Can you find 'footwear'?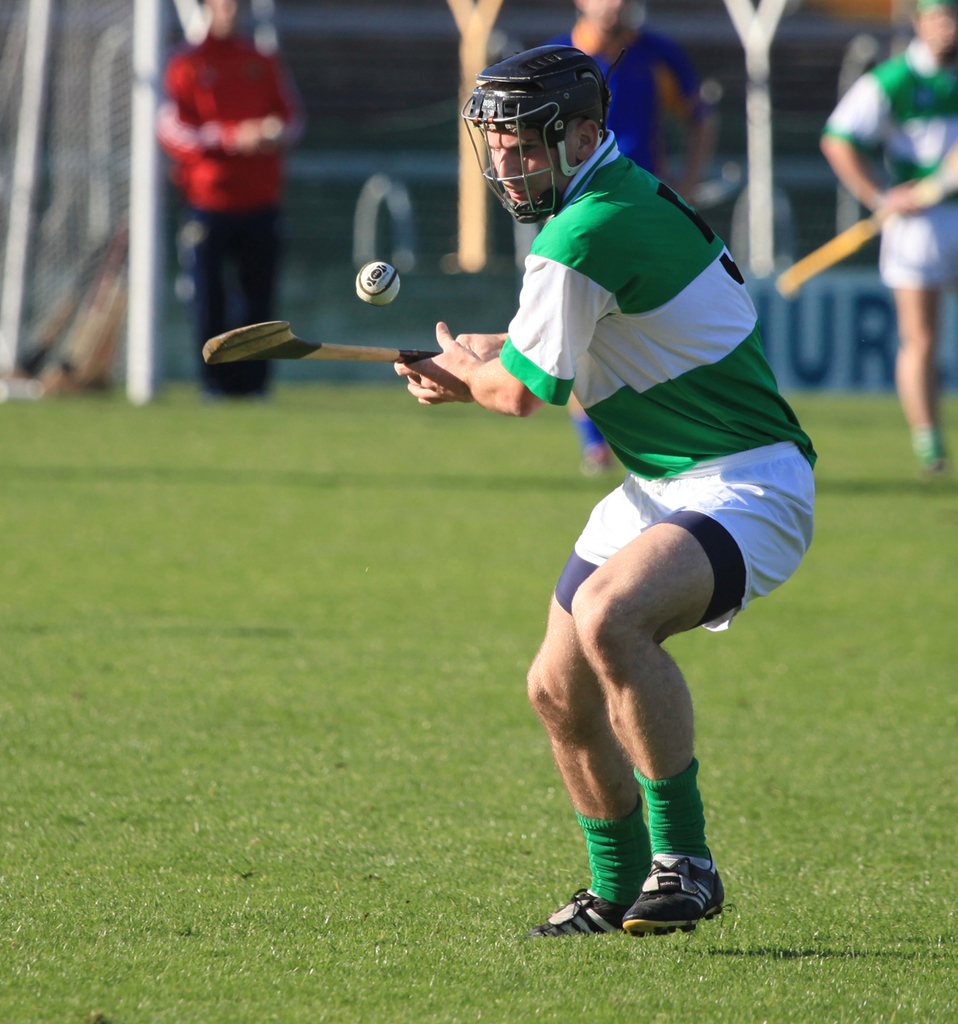
Yes, bounding box: bbox=[627, 853, 724, 938].
